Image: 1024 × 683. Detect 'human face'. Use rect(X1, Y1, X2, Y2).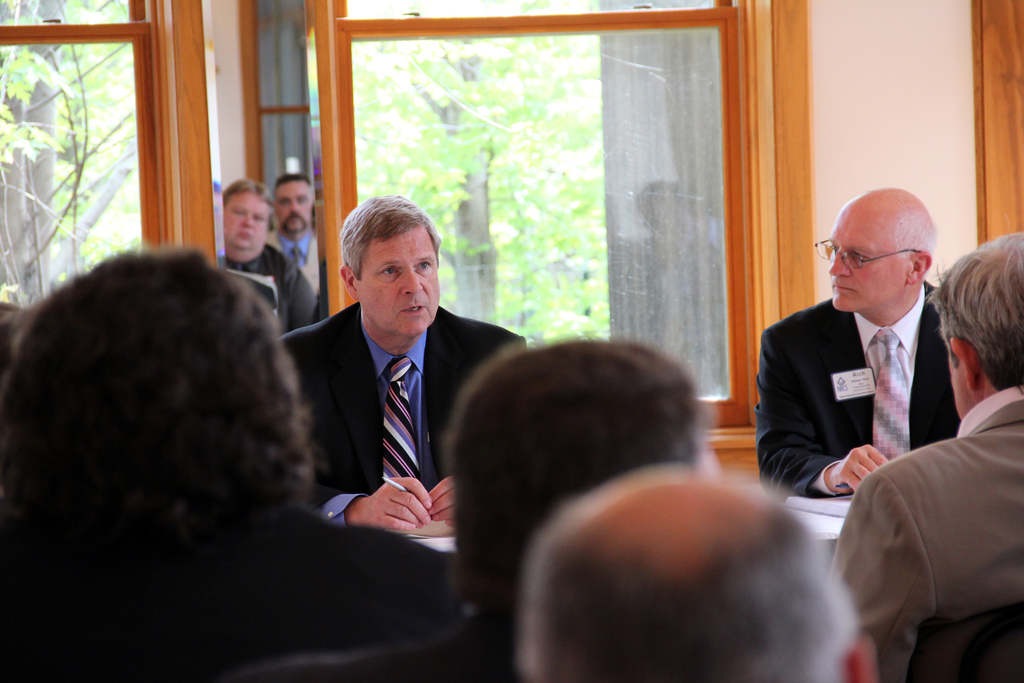
rect(830, 210, 905, 308).
